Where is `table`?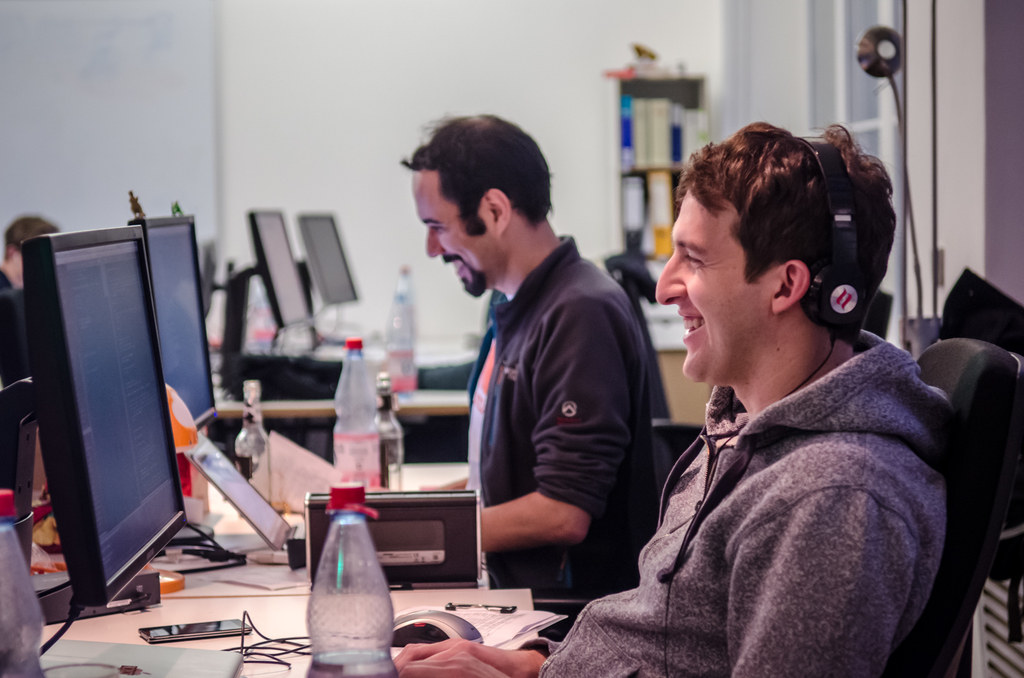
<bbox>94, 459, 493, 599</bbox>.
